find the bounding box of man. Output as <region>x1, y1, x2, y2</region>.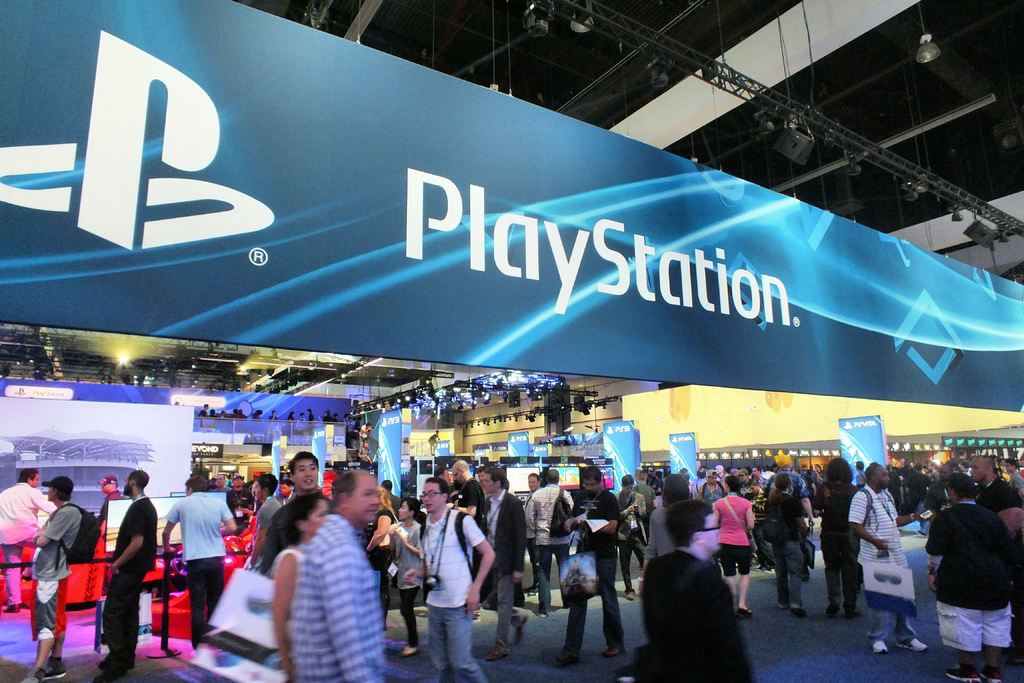
<region>20, 479, 83, 682</region>.
